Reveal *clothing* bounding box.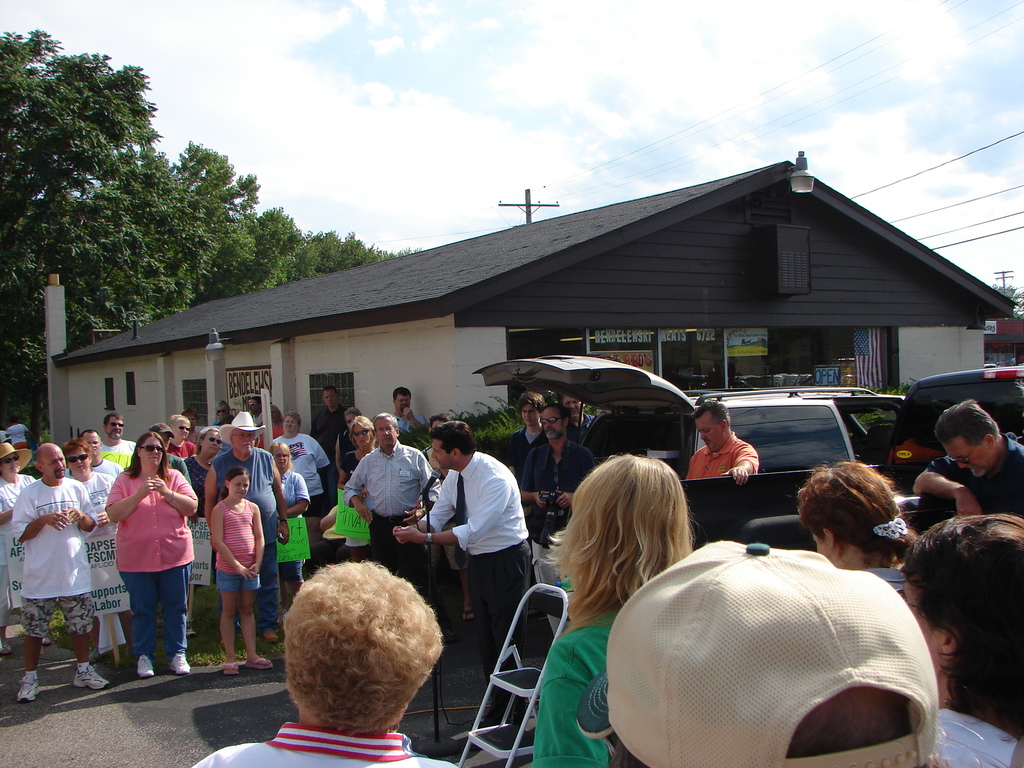
Revealed: rect(189, 718, 458, 767).
